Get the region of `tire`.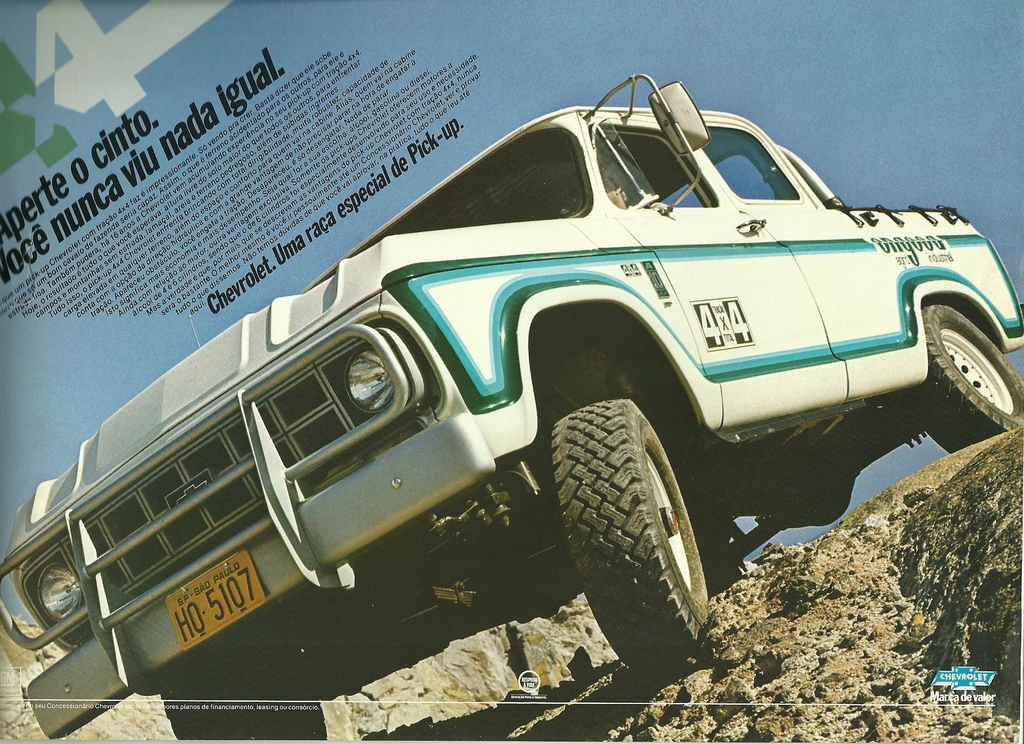
[x1=552, y1=398, x2=709, y2=677].
